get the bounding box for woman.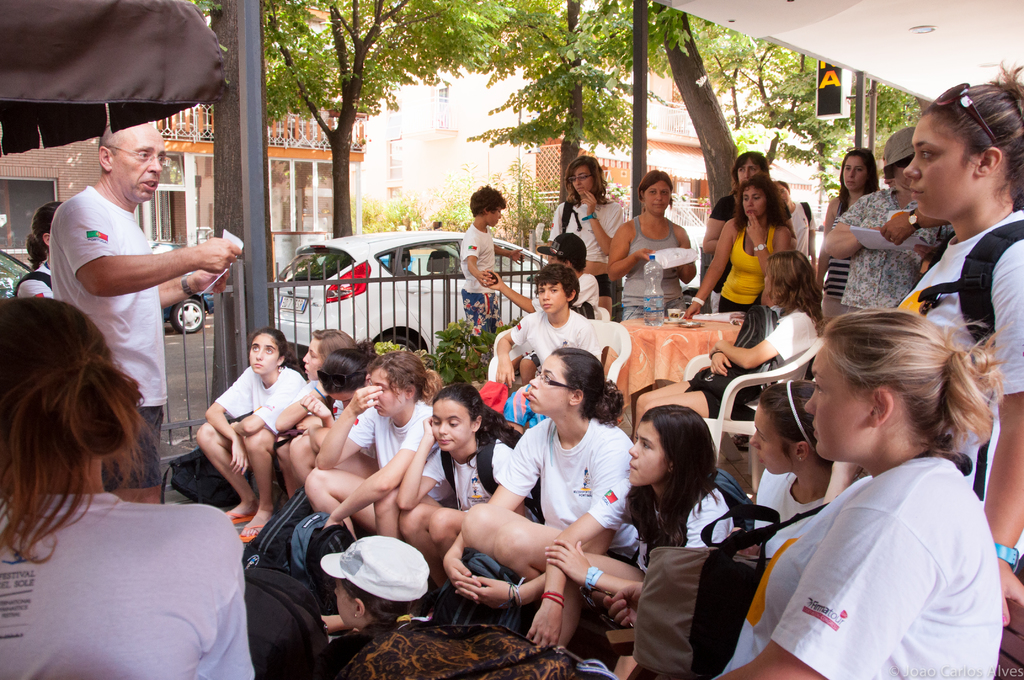
{"left": 815, "top": 151, "right": 885, "bottom": 321}.
